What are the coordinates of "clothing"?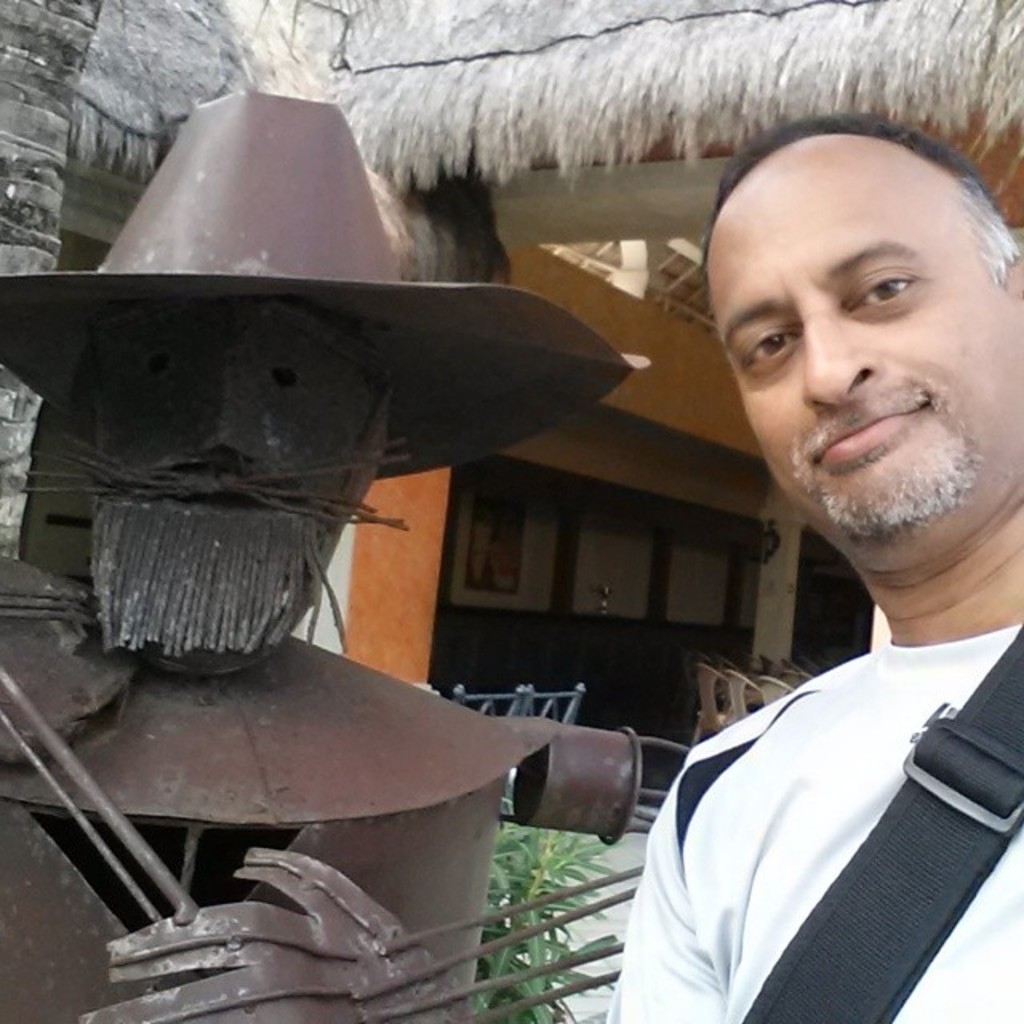
<box>630,595,1018,986</box>.
